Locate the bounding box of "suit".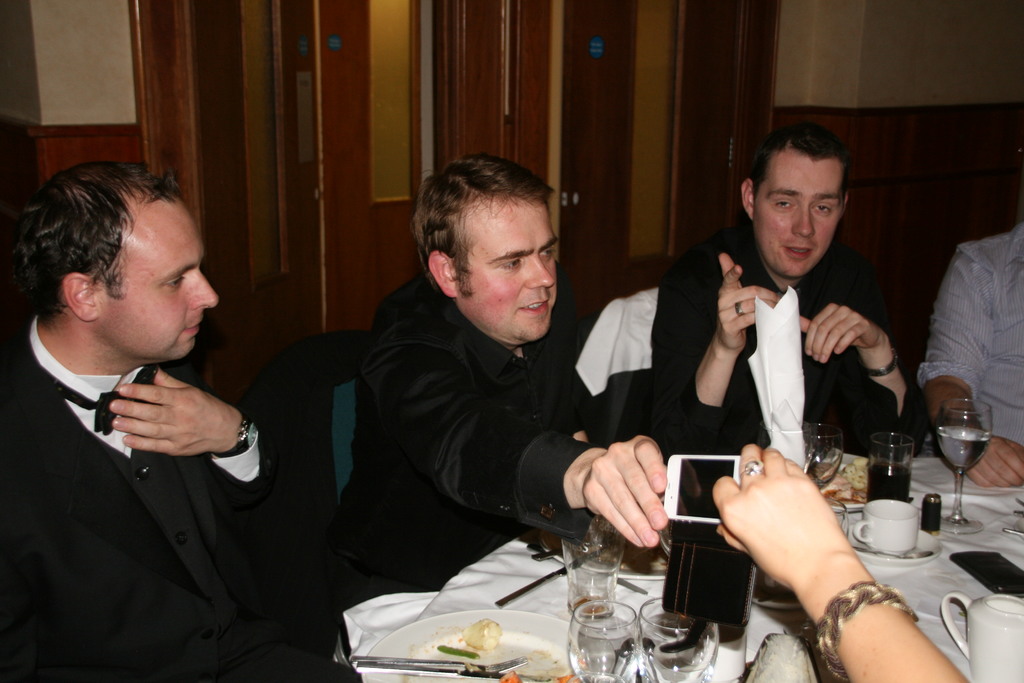
Bounding box: 0/309/338/682.
